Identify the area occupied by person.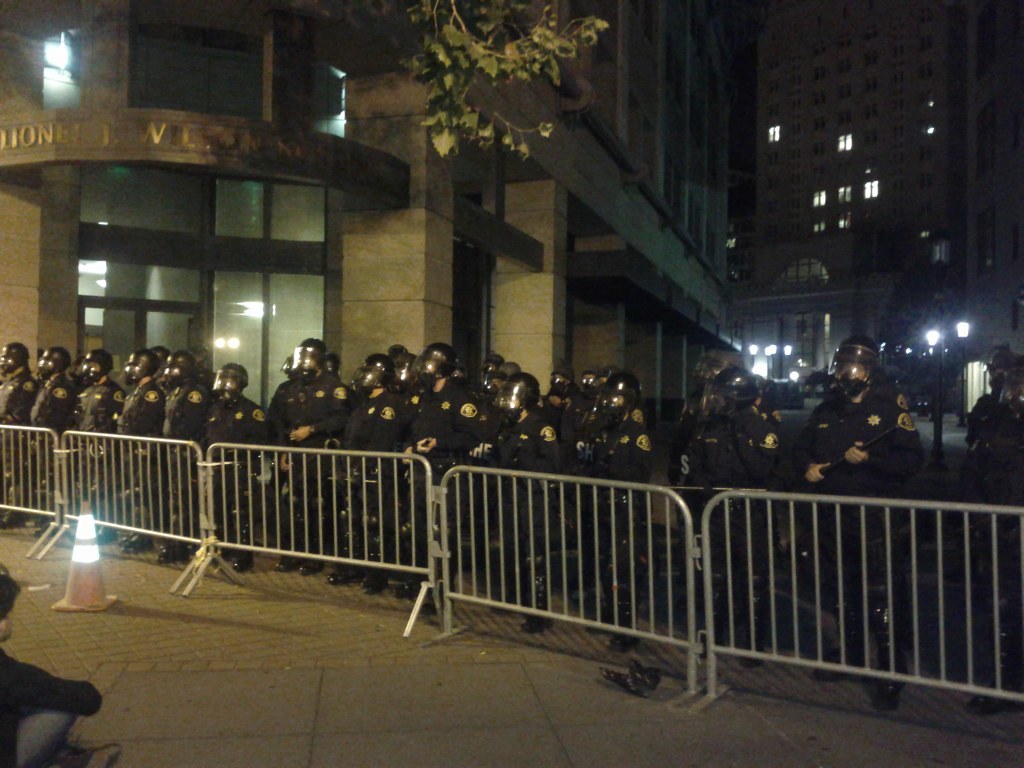
Area: (0,565,116,767).
